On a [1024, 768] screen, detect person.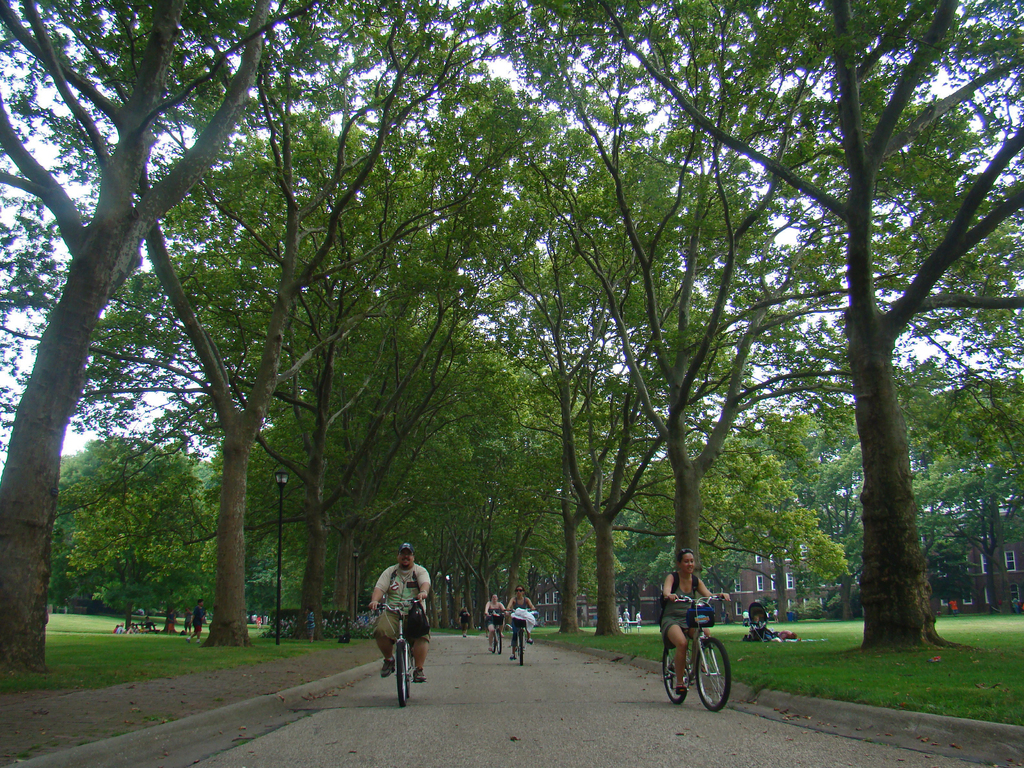
504/585/539/660.
